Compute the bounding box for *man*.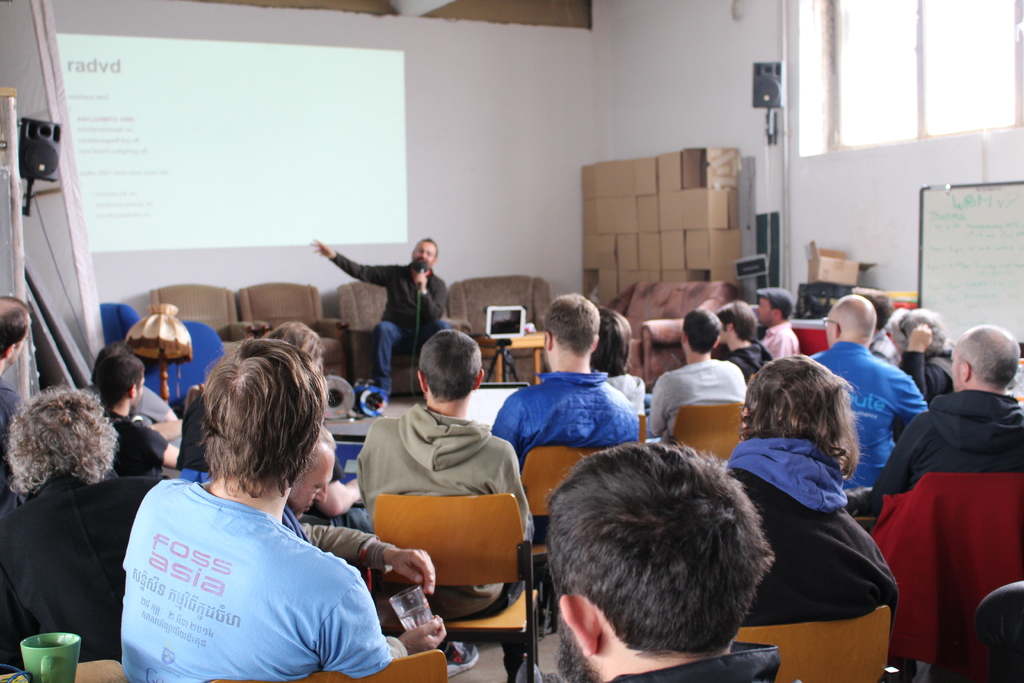
crop(540, 436, 795, 682).
